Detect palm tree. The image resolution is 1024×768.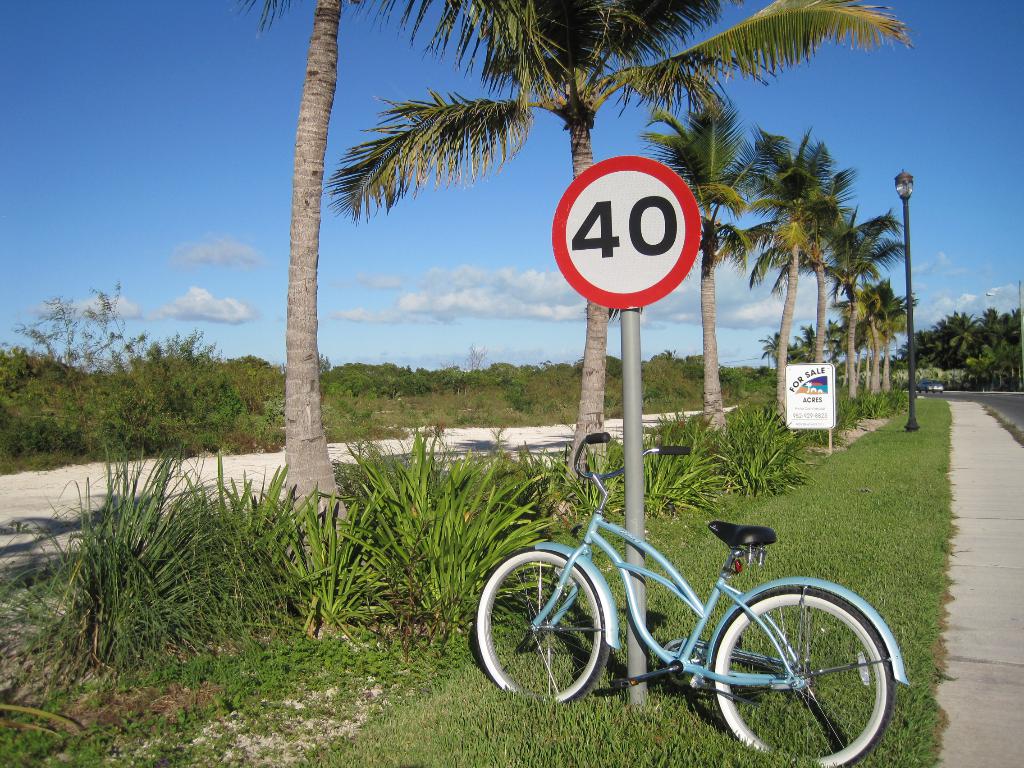
{"x1": 333, "y1": 0, "x2": 907, "y2": 476}.
